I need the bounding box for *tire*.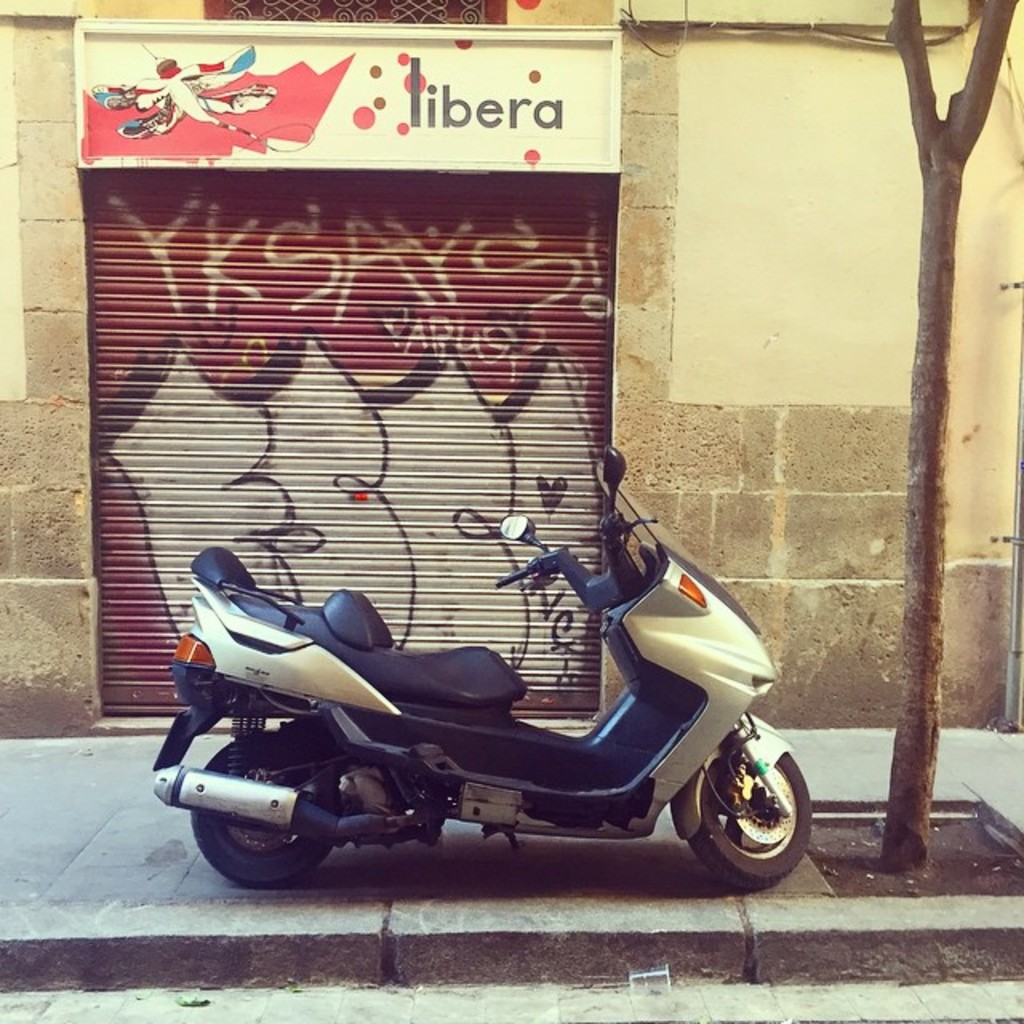
Here it is: bbox(677, 742, 818, 893).
